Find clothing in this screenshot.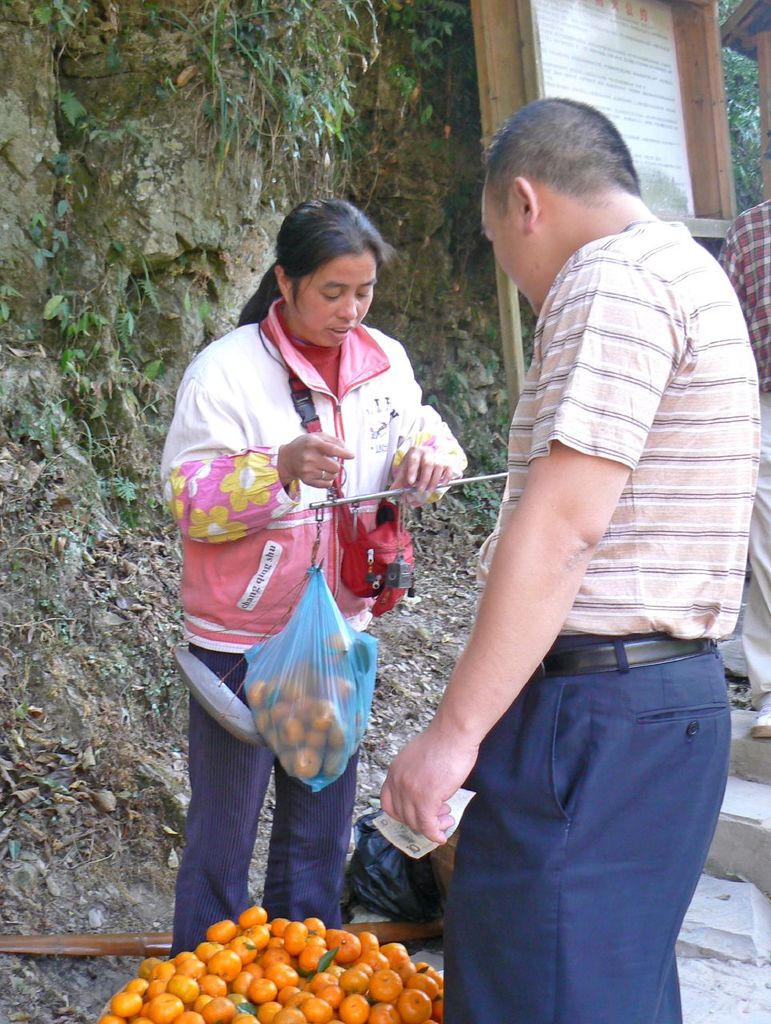
The bounding box for clothing is crop(172, 255, 449, 796).
